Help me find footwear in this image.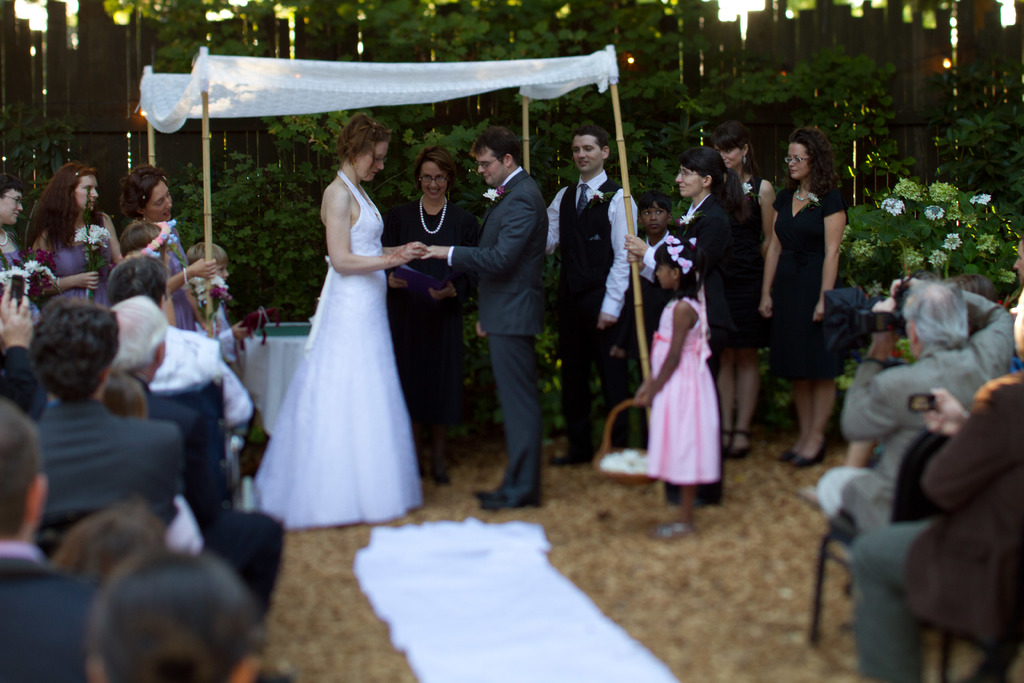
Found it: 479/495/539/513.
